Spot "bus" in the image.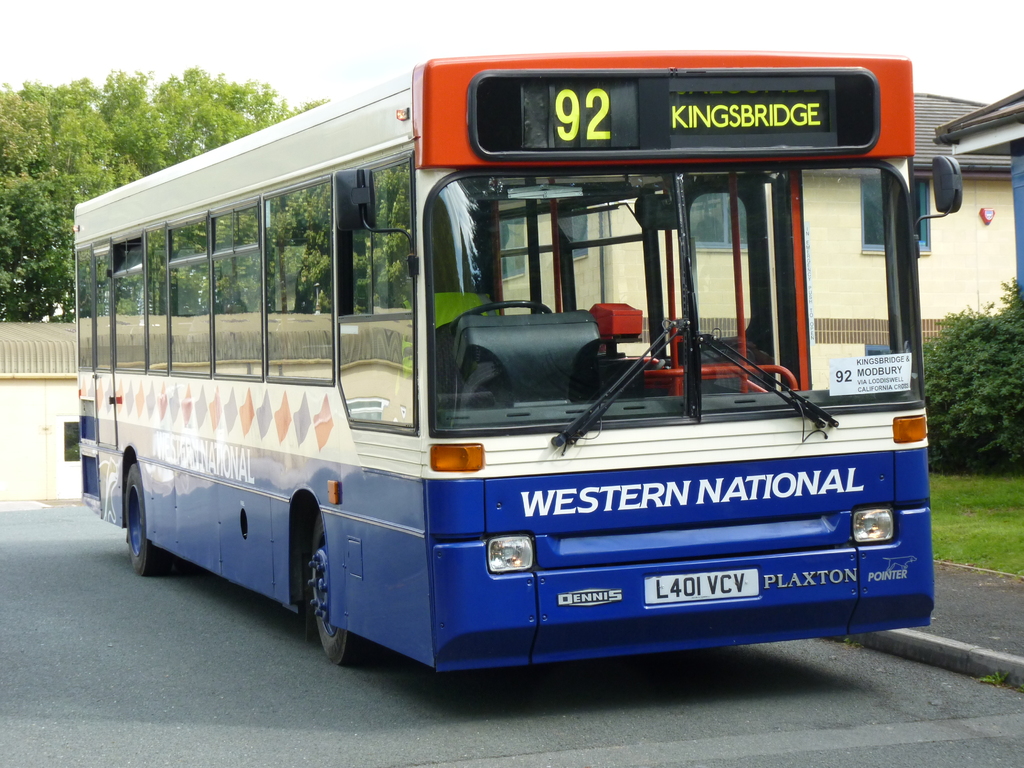
"bus" found at (79,48,970,671).
